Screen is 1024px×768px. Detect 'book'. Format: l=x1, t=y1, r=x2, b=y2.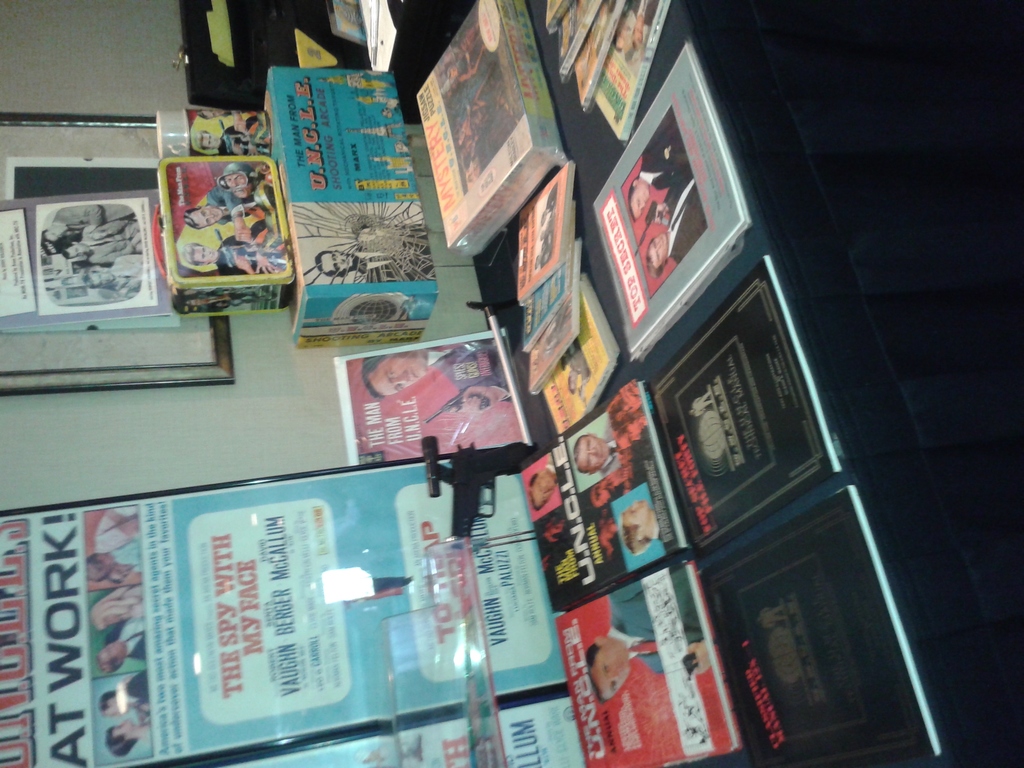
l=692, t=488, r=948, b=767.
